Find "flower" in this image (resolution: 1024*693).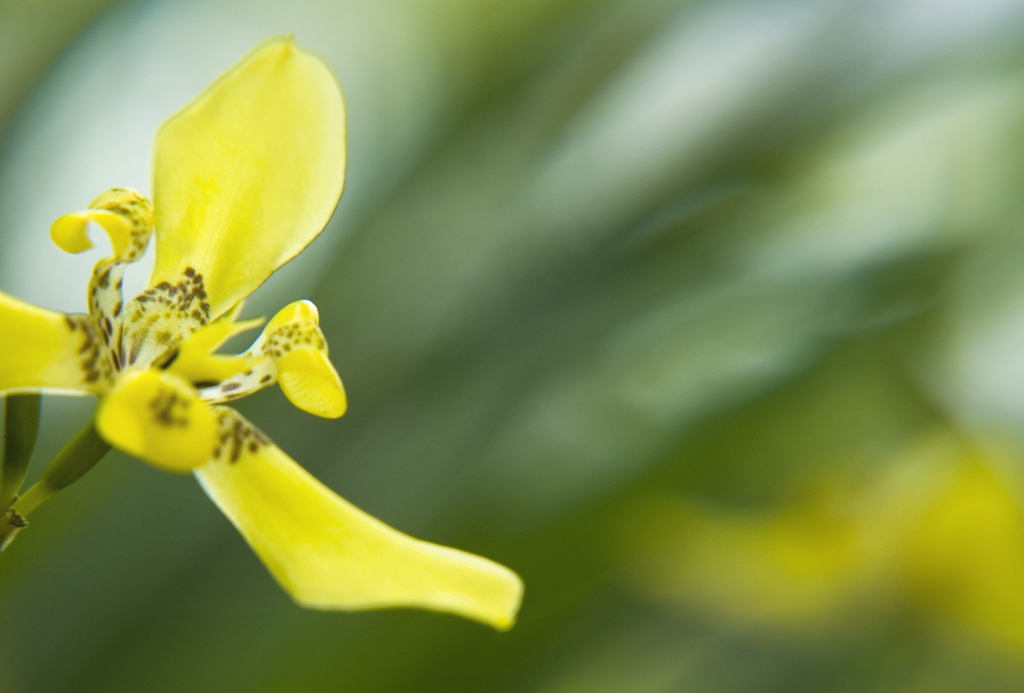
[x1=65, y1=63, x2=529, y2=667].
